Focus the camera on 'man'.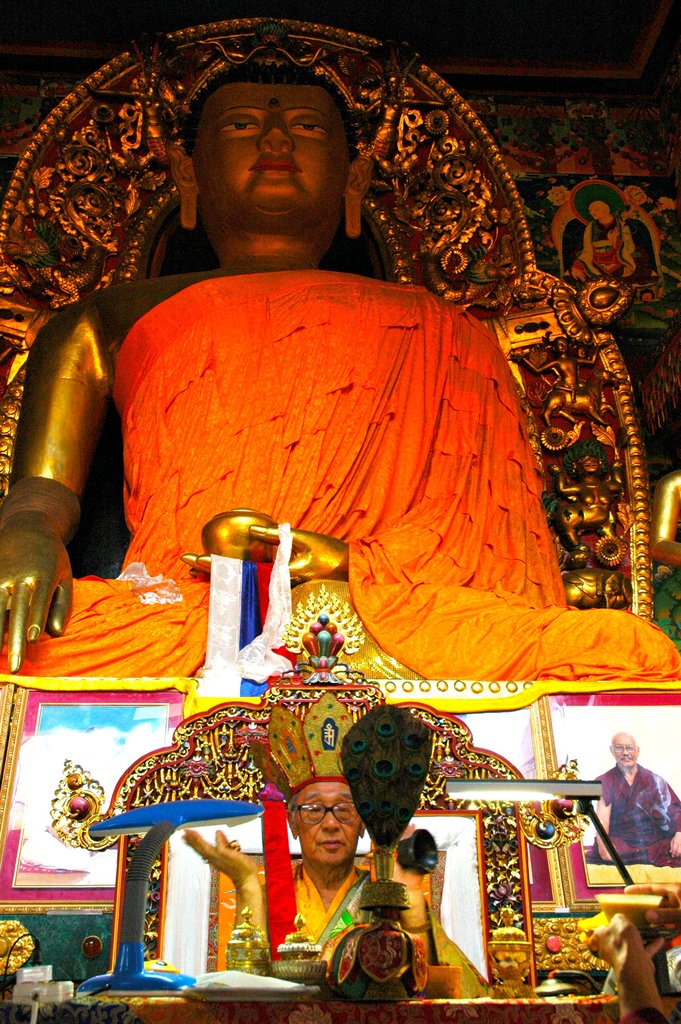
Focus region: l=69, t=102, r=593, b=766.
